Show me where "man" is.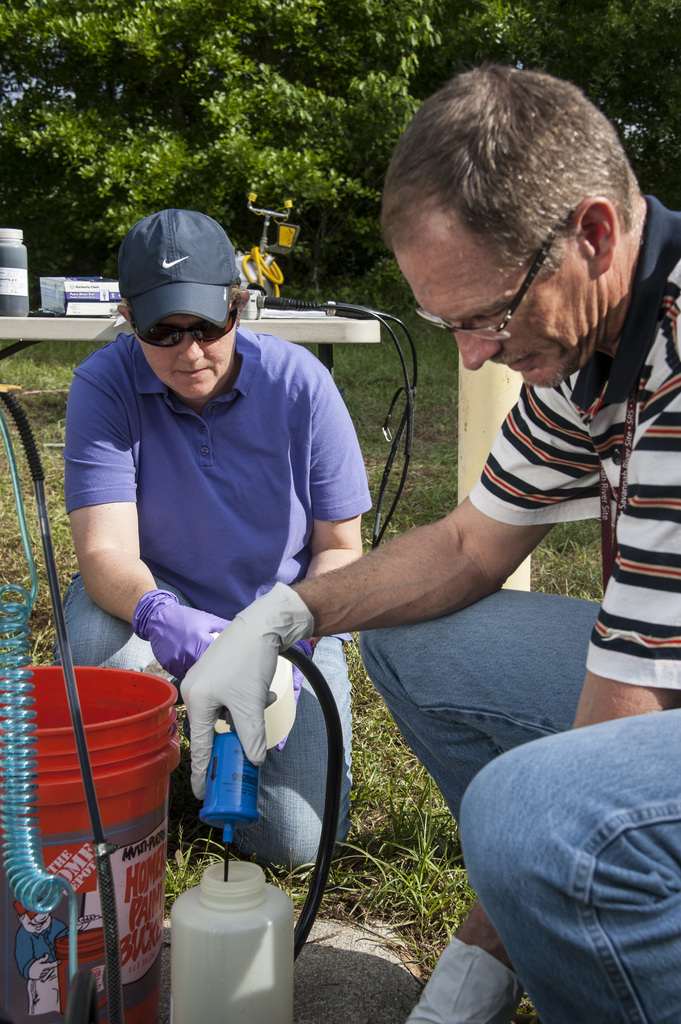
"man" is at 58/204/371/863.
